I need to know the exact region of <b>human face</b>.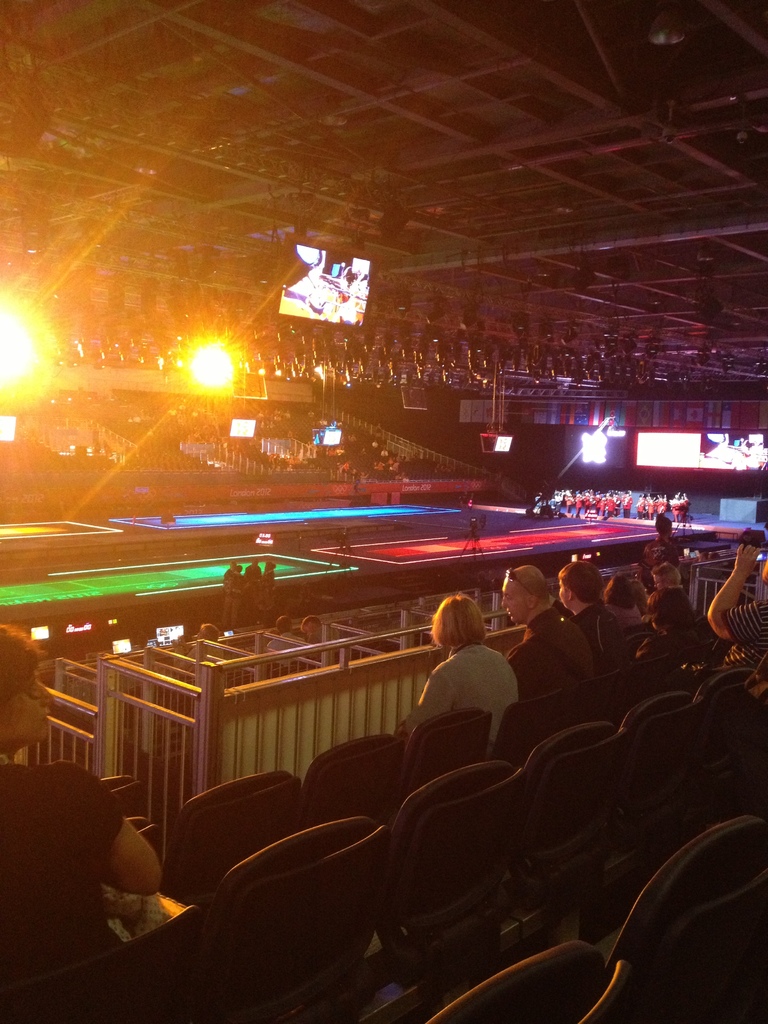
Region: [0,657,56,742].
